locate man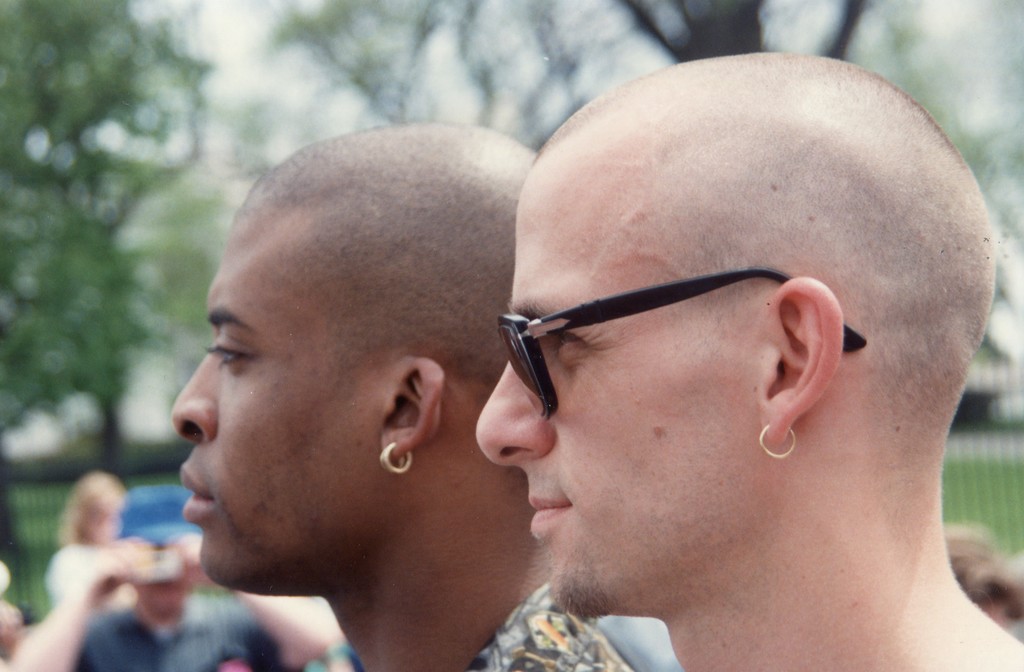
bbox=[477, 53, 1023, 671]
